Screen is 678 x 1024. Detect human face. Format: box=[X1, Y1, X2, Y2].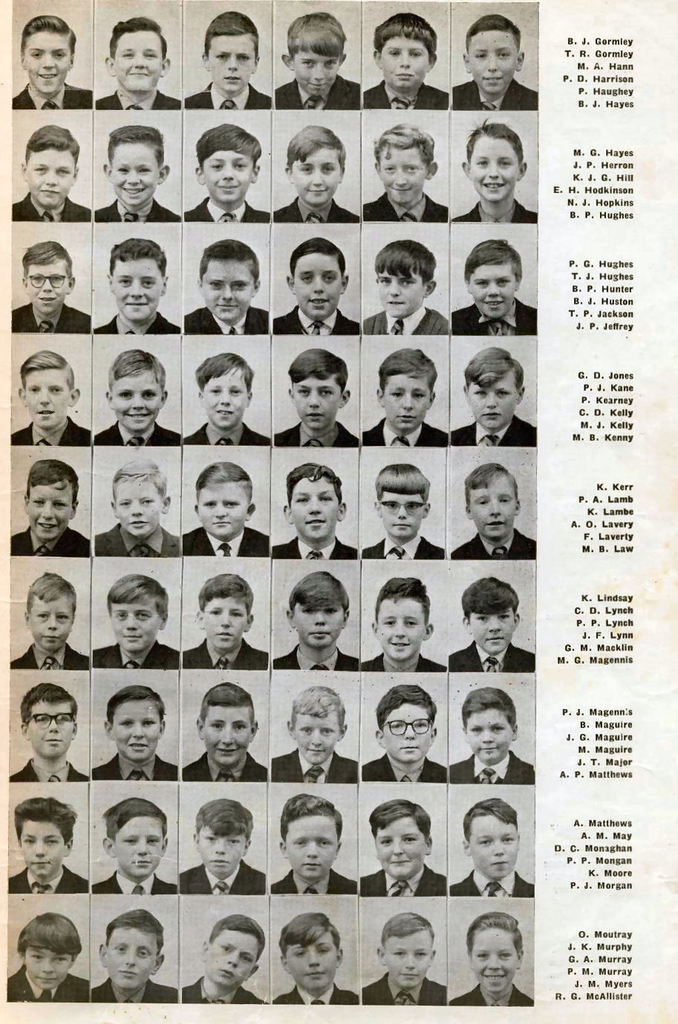
box=[25, 262, 71, 310].
